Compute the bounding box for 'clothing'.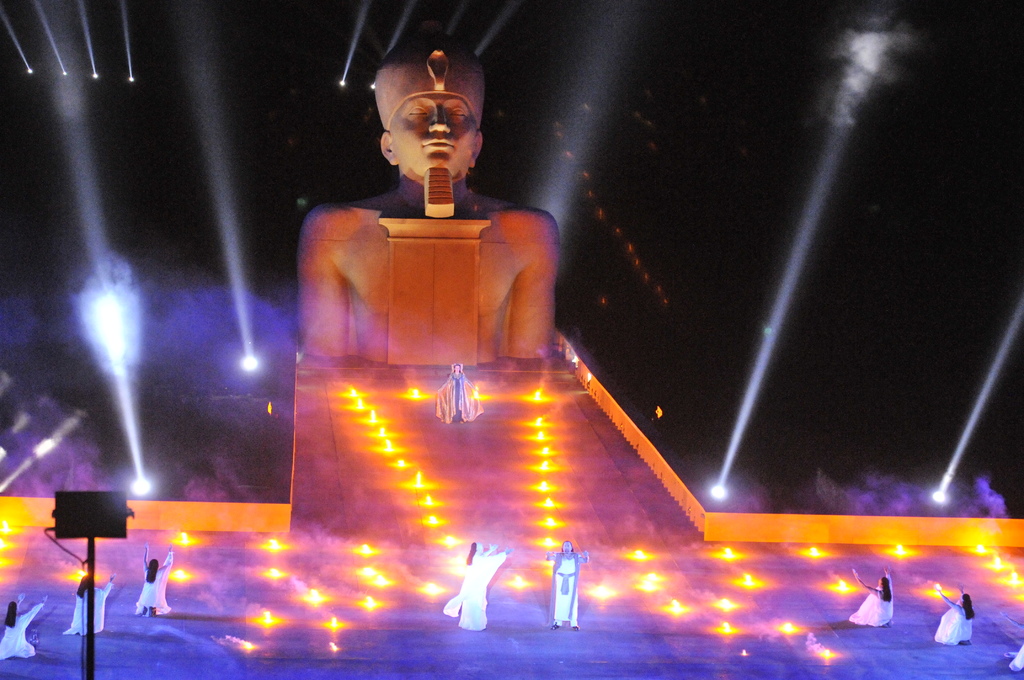
439:544:514:638.
